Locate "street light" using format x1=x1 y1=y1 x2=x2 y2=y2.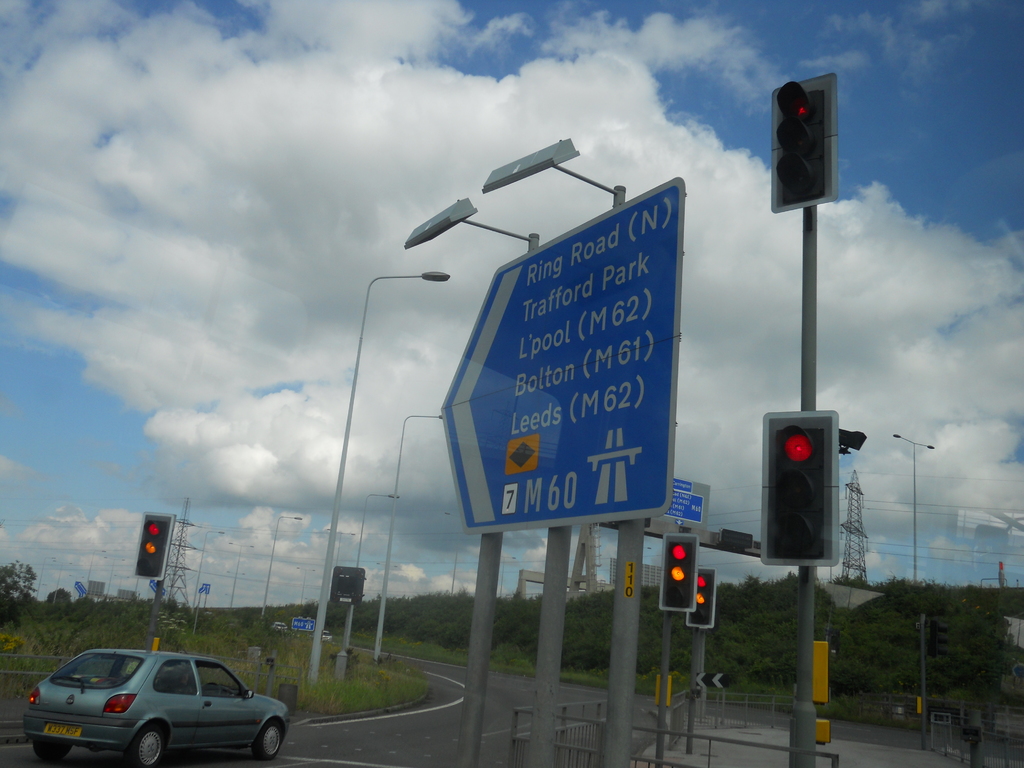
x1=124 y1=573 x2=143 y2=598.
